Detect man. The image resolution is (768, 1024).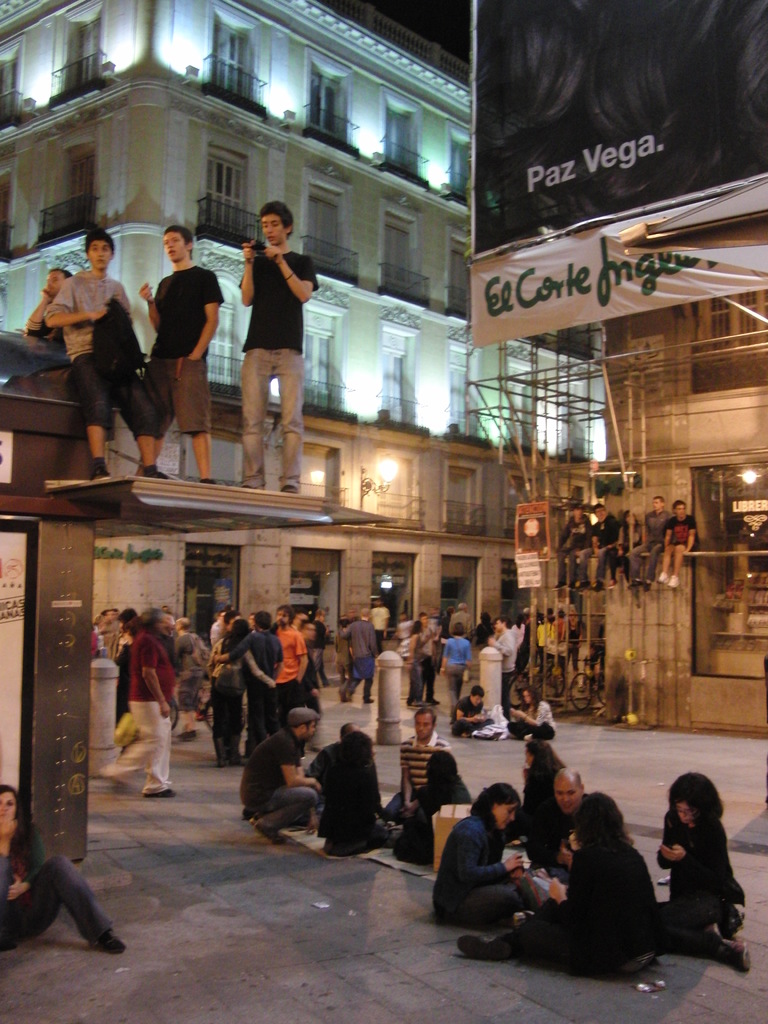
locate(625, 497, 672, 586).
